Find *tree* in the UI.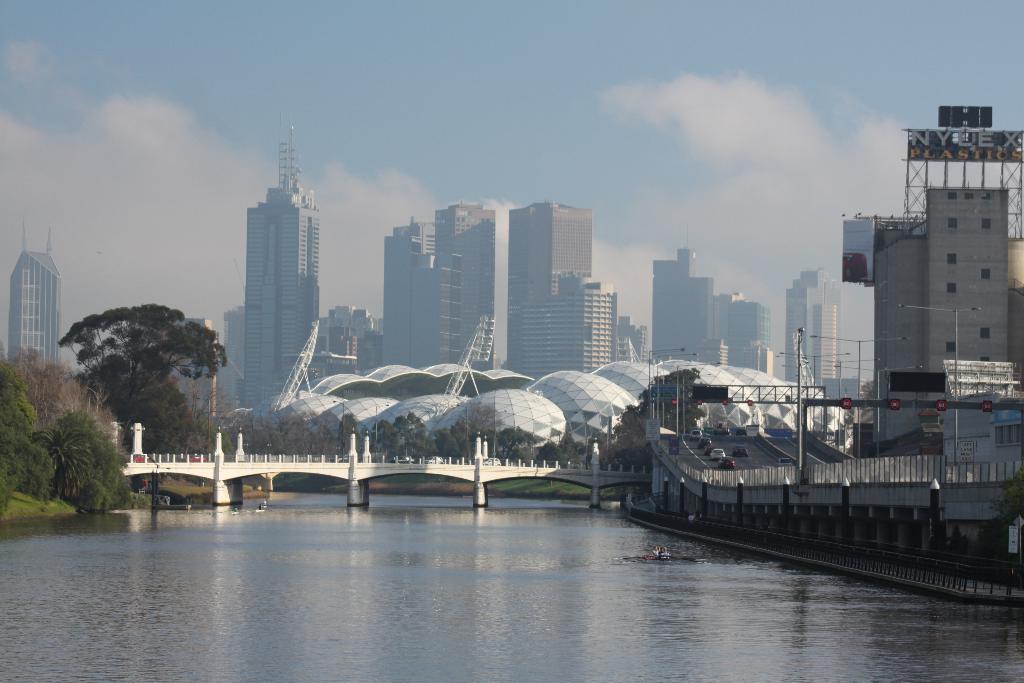
UI element at {"x1": 442, "y1": 430, "x2": 456, "y2": 456}.
